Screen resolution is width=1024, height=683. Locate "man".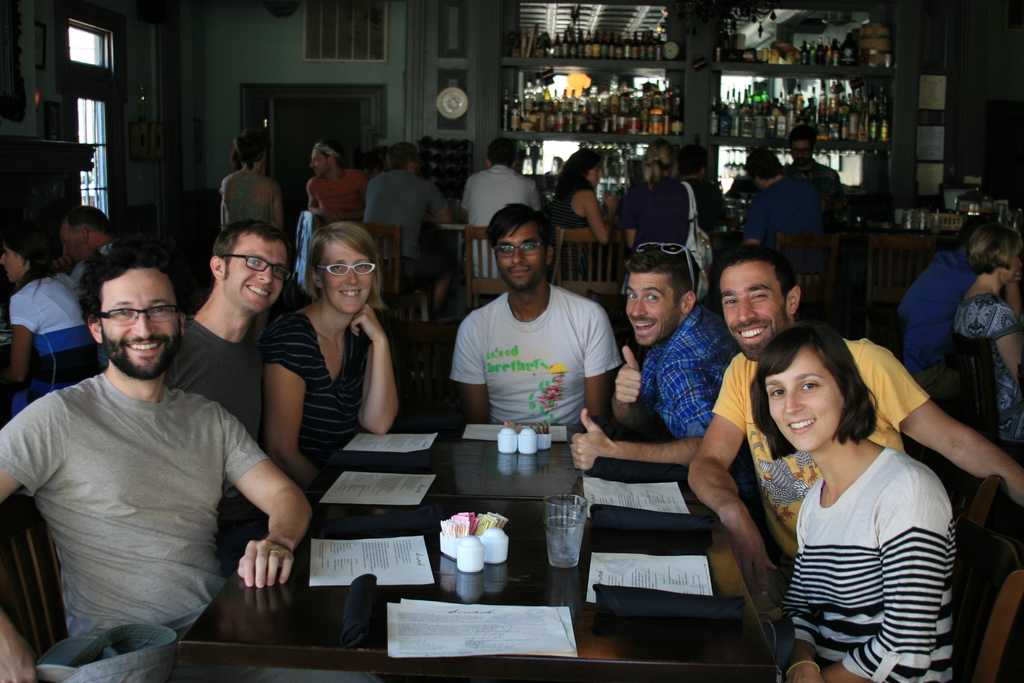
[357, 131, 467, 327].
